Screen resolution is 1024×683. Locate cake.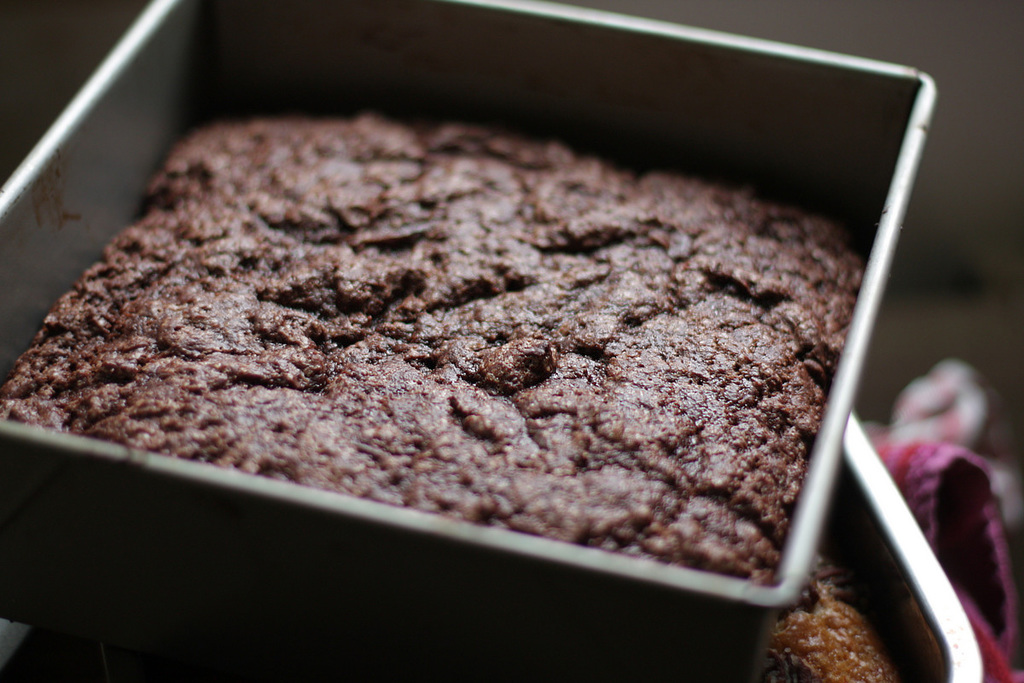
rect(0, 97, 869, 587).
